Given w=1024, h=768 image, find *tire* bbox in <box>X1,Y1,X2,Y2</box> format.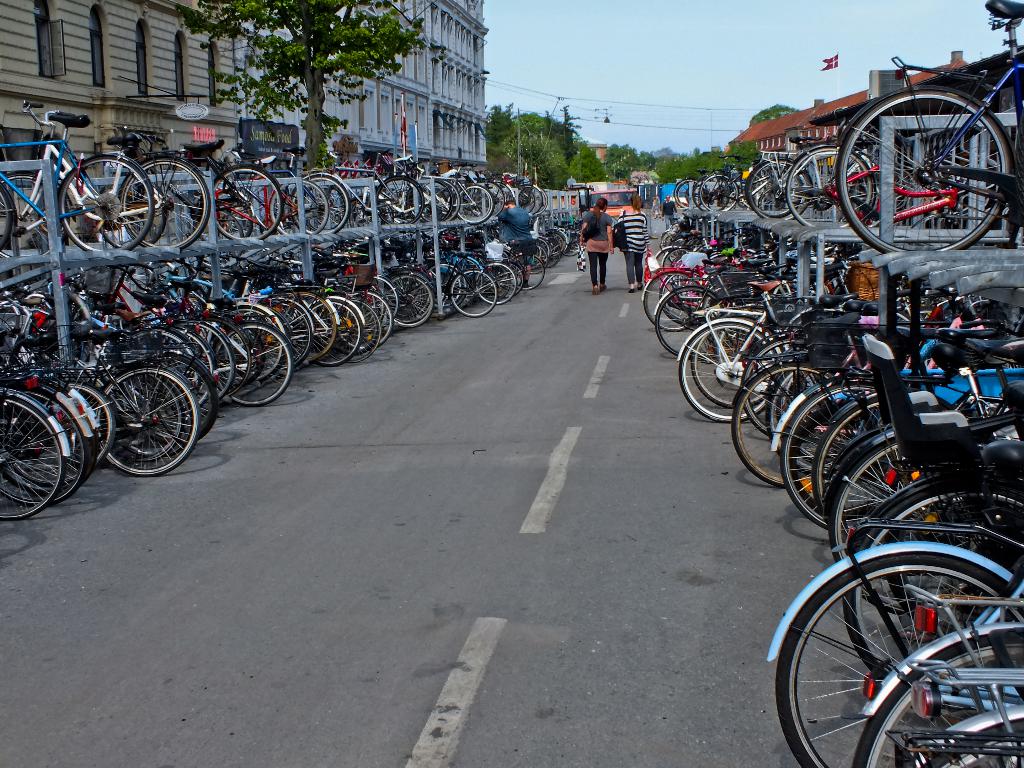
<box>682,325,782,424</box>.
